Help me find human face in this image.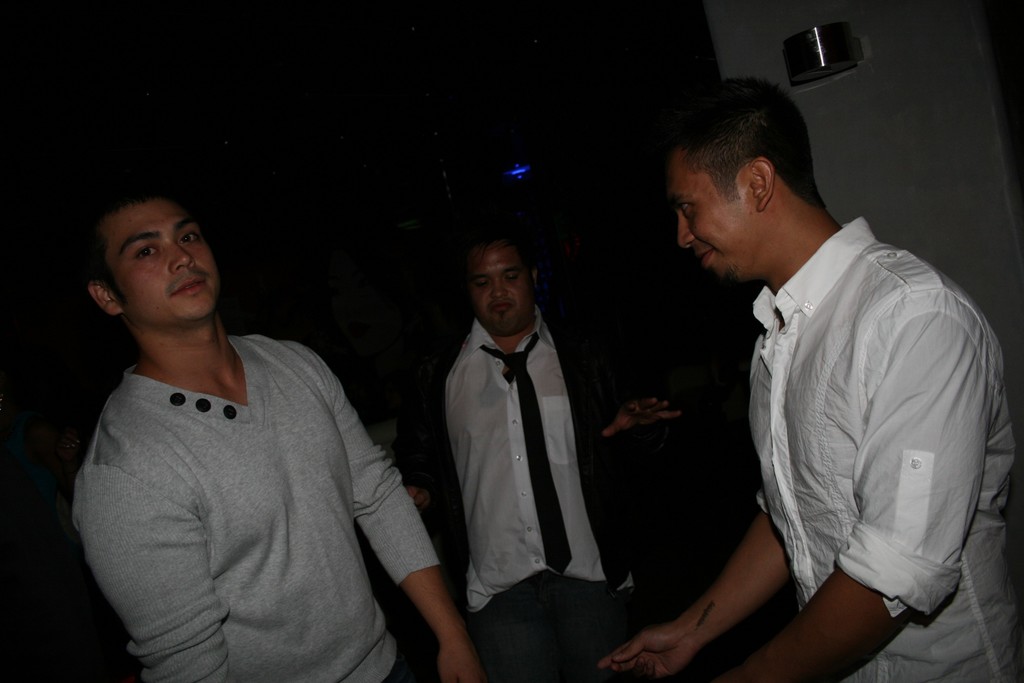
Found it: 108, 199, 217, 331.
